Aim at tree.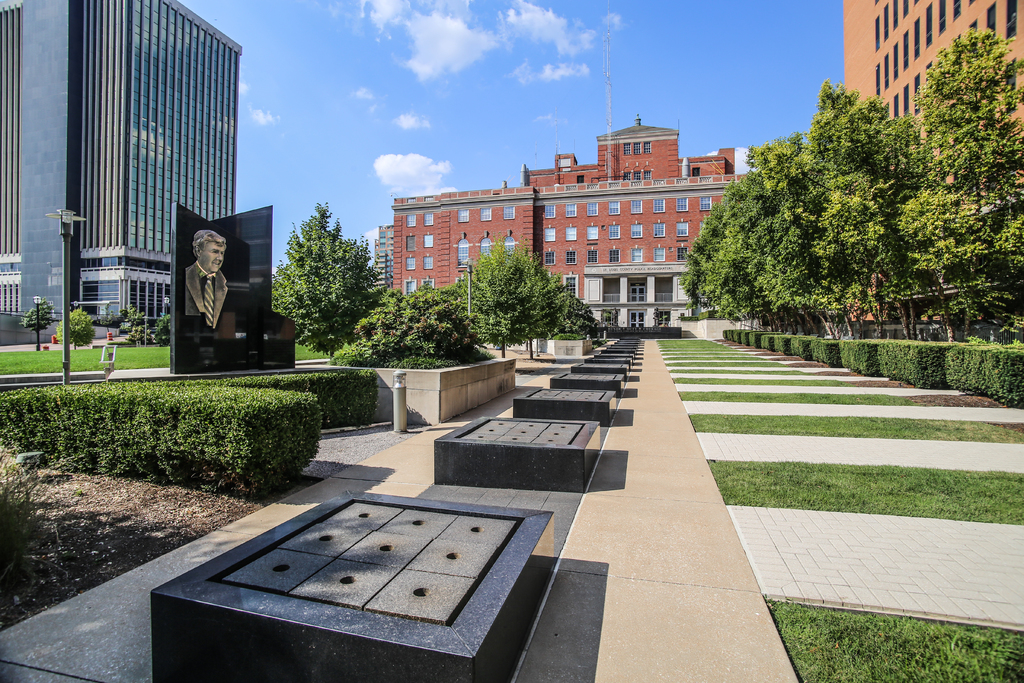
Aimed at <region>674, 168, 760, 320</region>.
